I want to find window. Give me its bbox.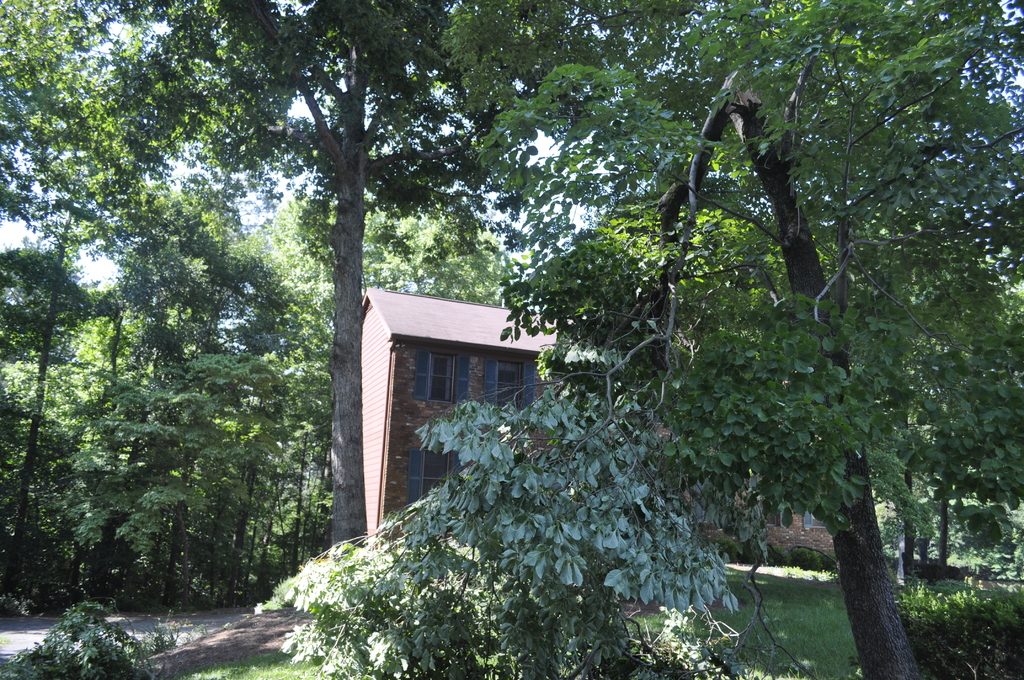
(x1=421, y1=449, x2=456, y2=502).
